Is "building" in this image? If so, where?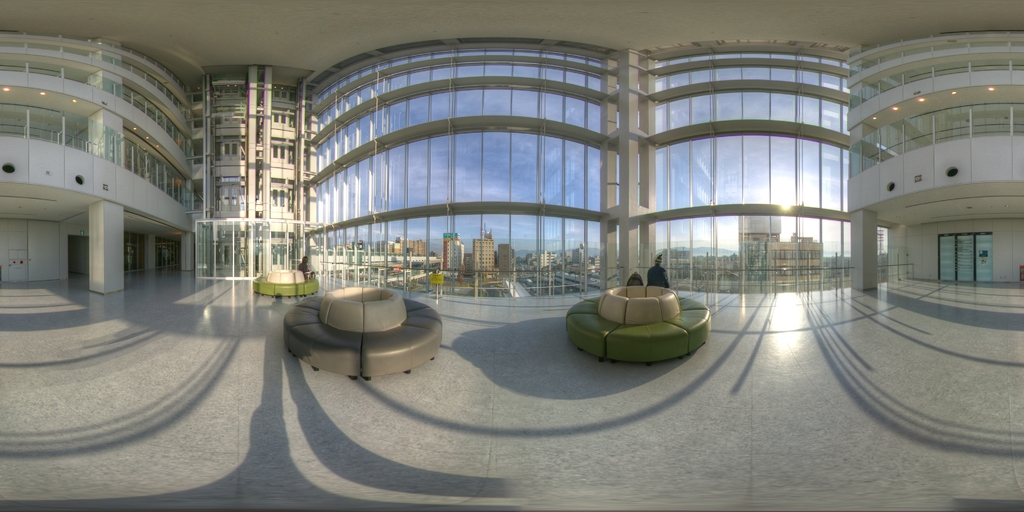
Yes, at 376 236 408 257.
